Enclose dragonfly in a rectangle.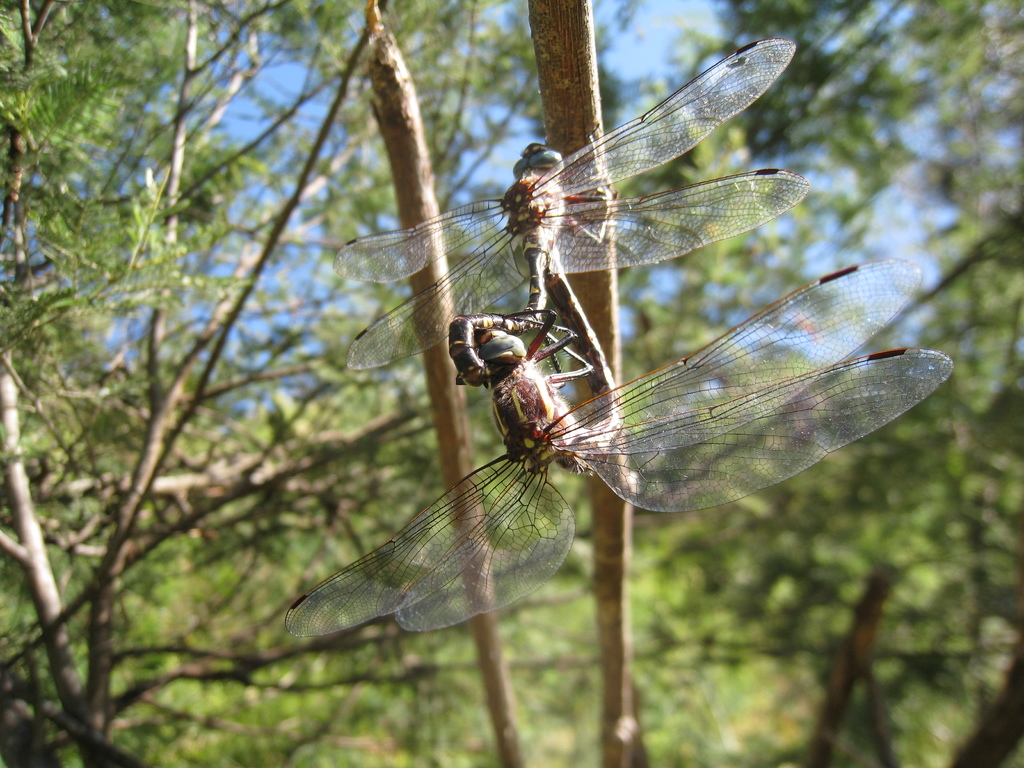
box=[292, 259, 955, 635].
